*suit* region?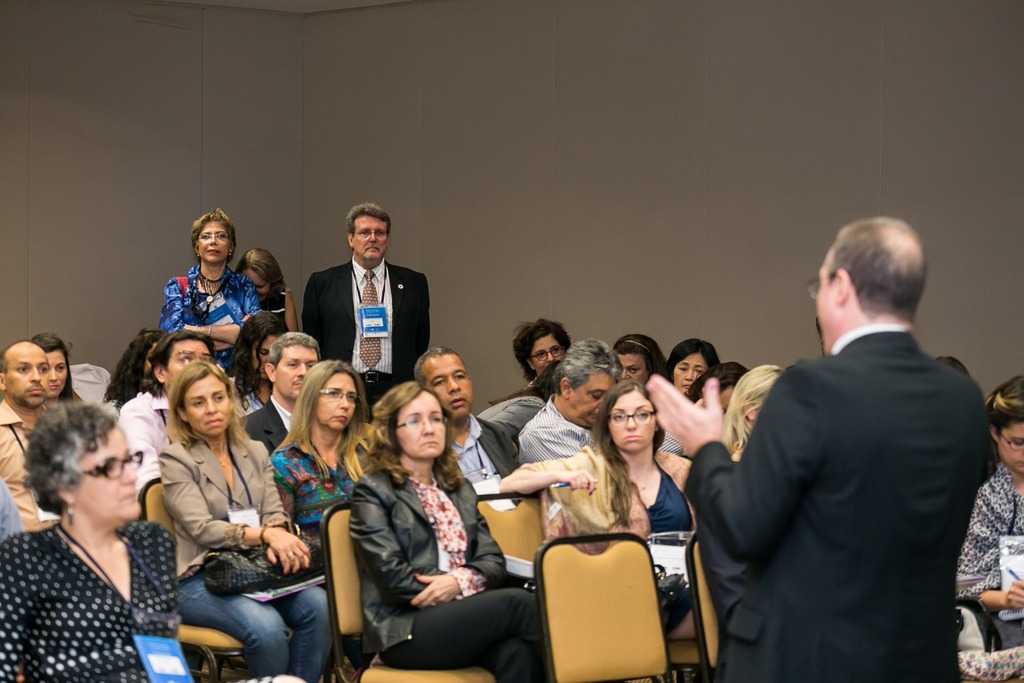
Rect(516, 399, 601, 461)
